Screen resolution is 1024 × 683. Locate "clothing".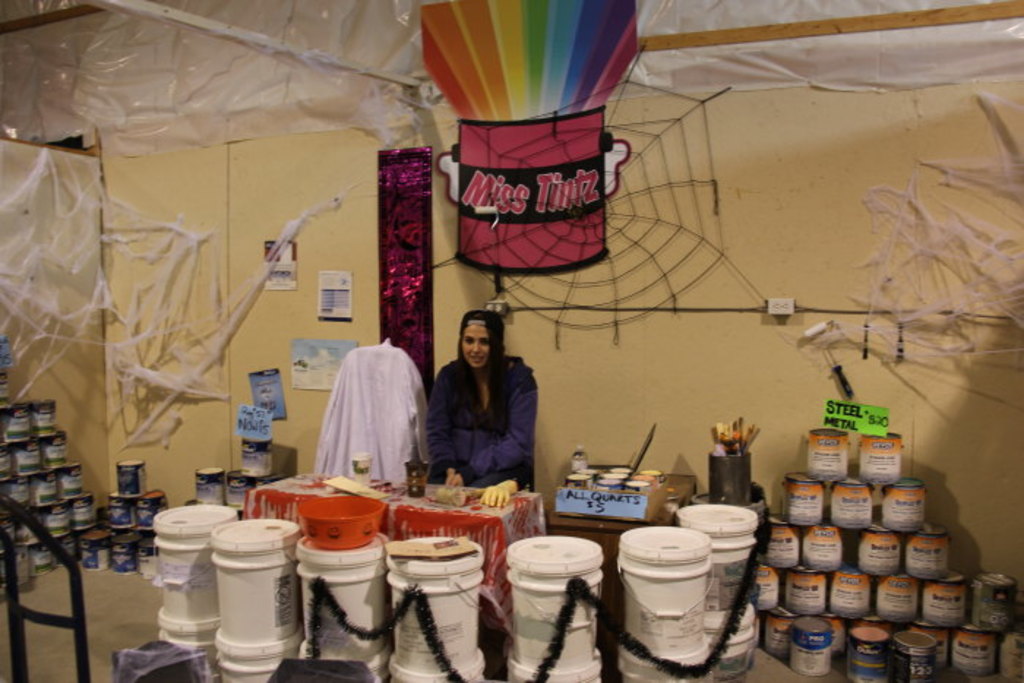
select_region(429, 354, 537, 493).
